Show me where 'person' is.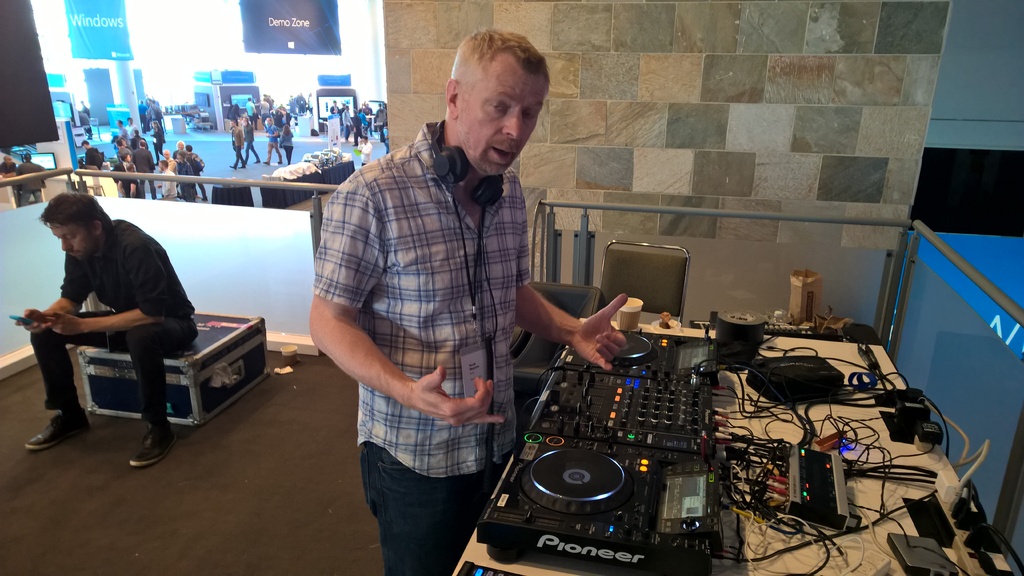
'person' is at region(125, 118, 139, 137).
